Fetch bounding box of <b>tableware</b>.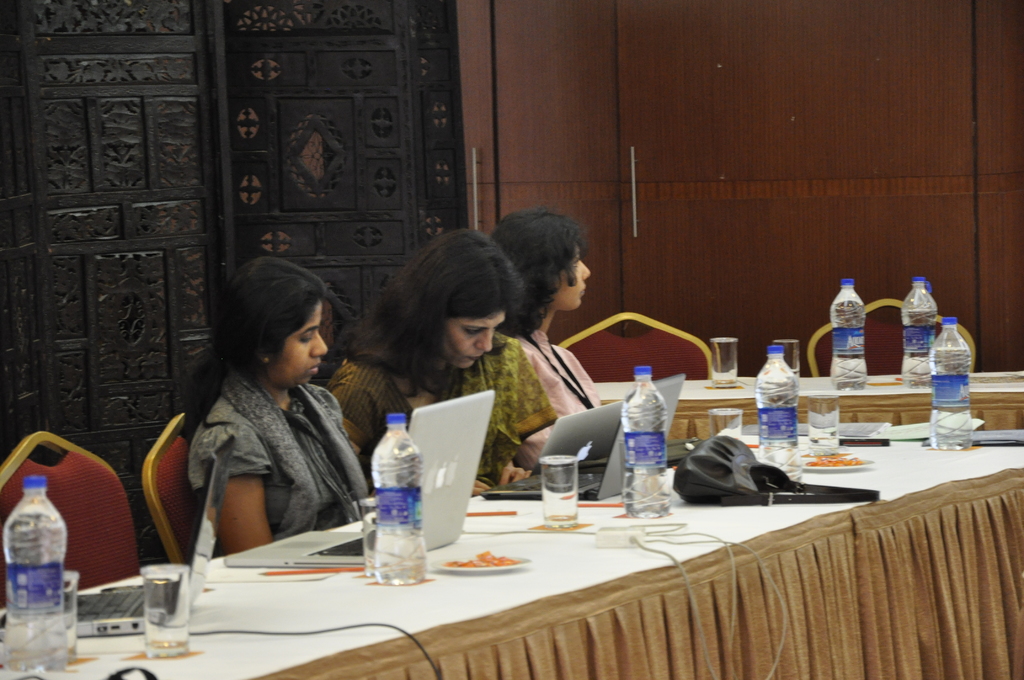
Bbox: (703,334,737,387).
